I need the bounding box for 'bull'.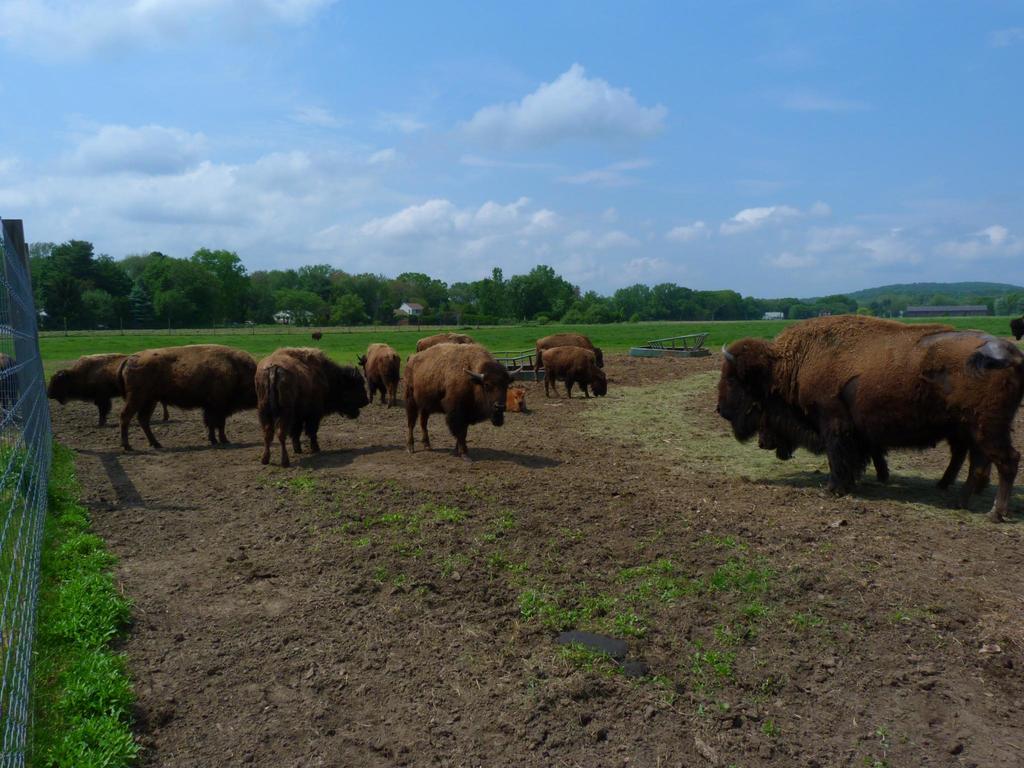
Here it is: box=[417, 317, 480, 358].
